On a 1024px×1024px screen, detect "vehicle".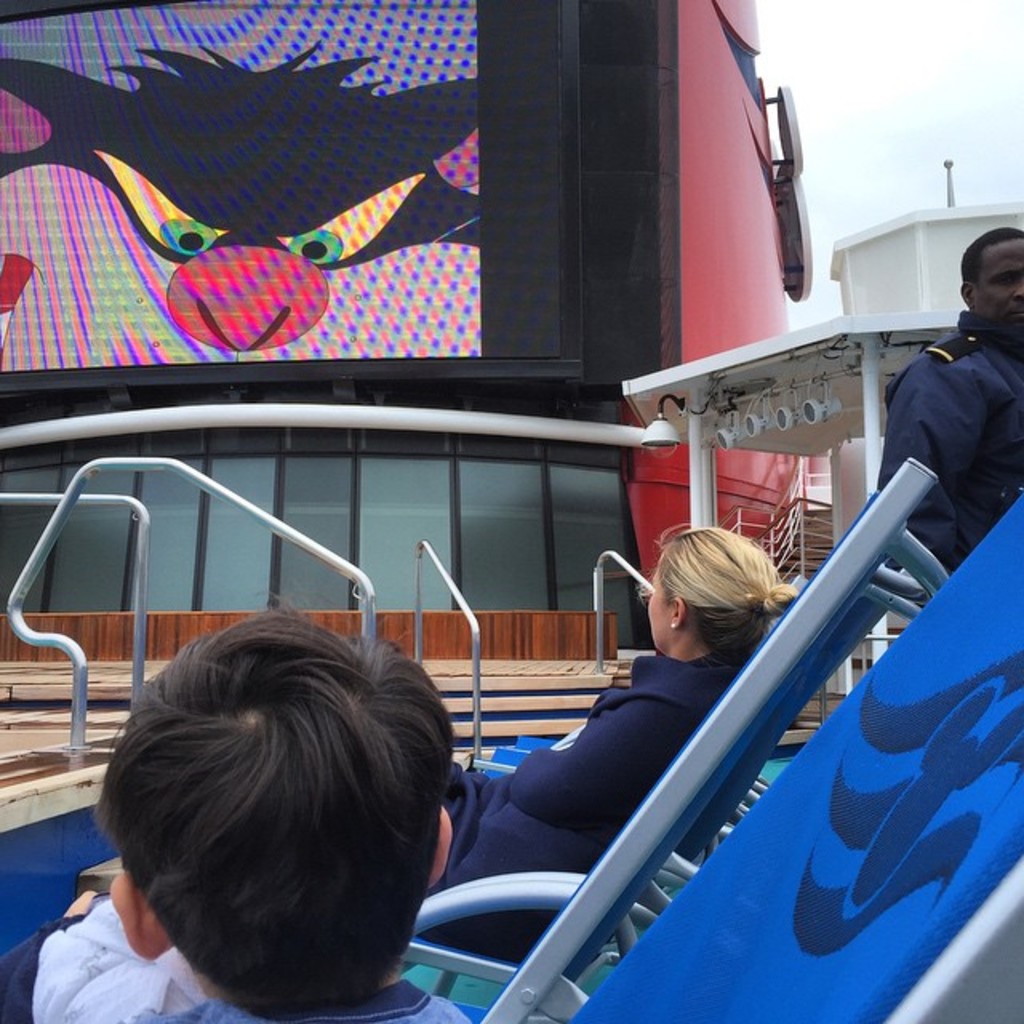
0/451/1022/1021.
